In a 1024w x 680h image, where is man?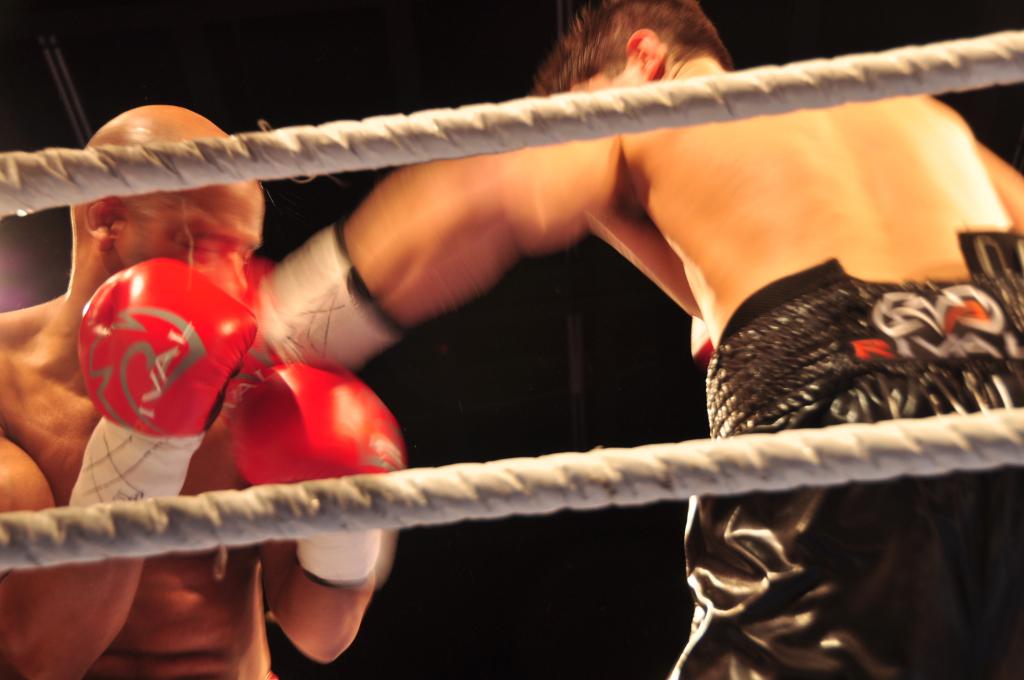
pyautogui.locateOnScreen(0, 103, 412, 679).
